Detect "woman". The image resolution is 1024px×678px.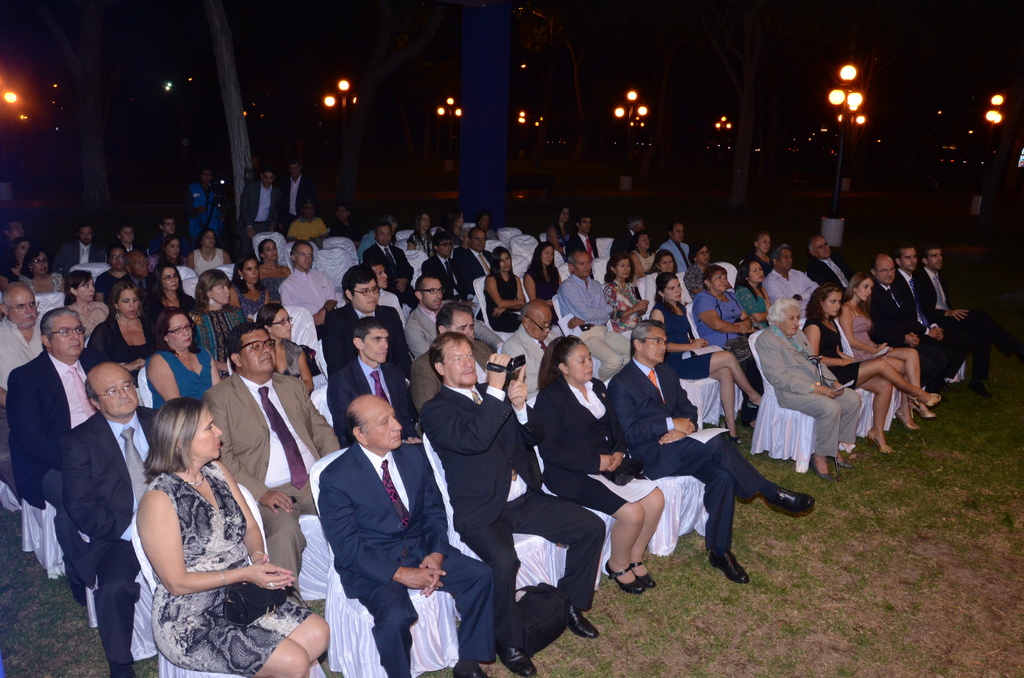
crop(143, 262, 189, 320).
